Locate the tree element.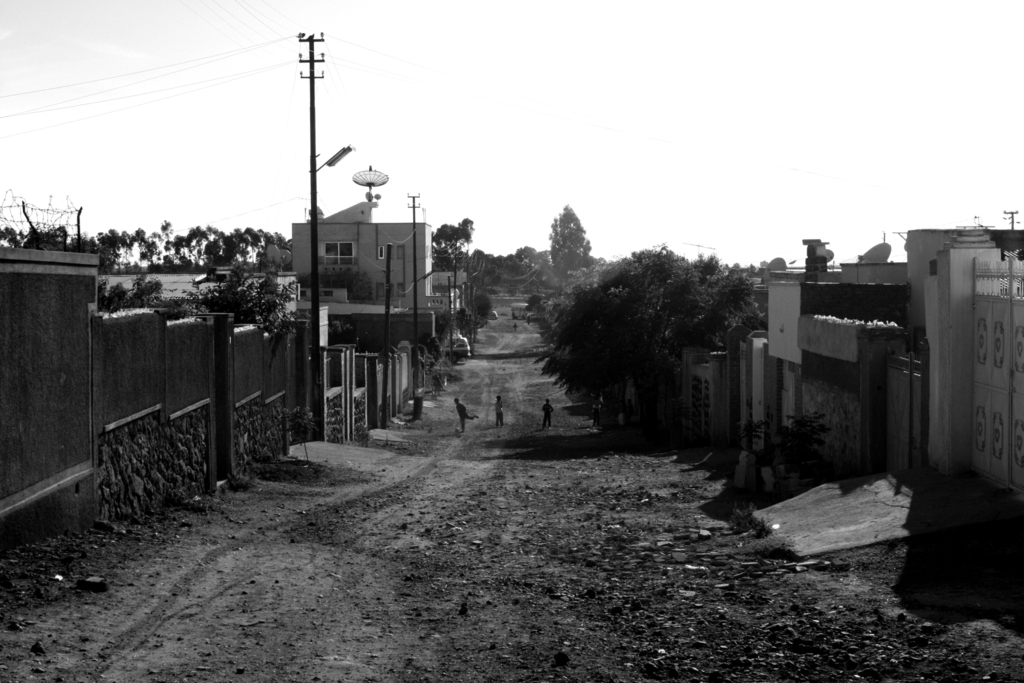
Element bbox: detection(162, 235, 192, 277).
